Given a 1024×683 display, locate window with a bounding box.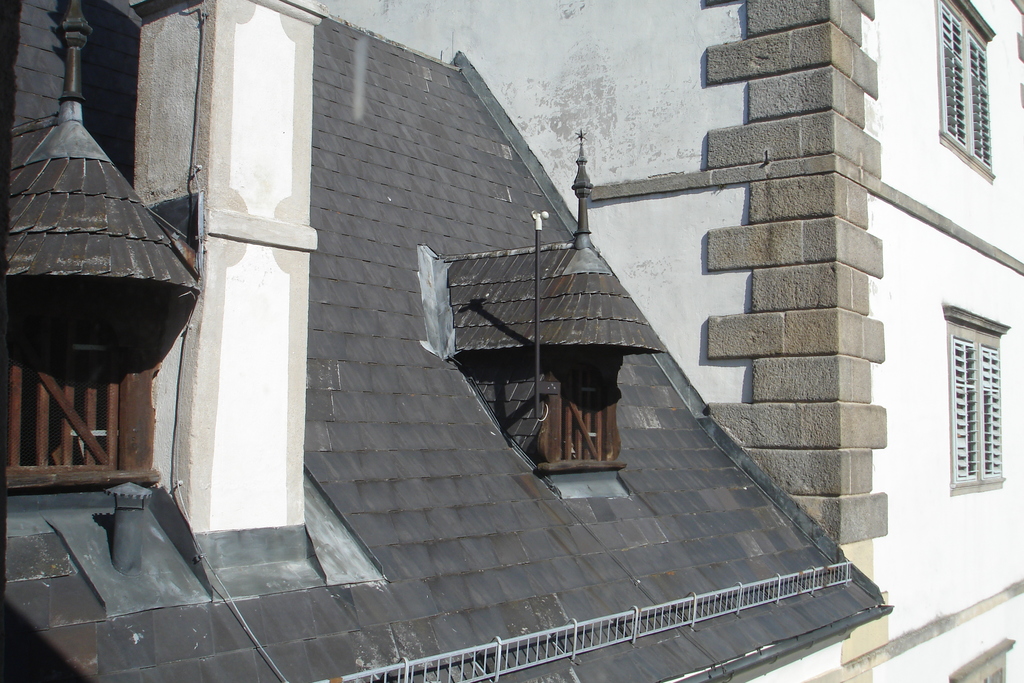
Located: Rect(540, 347, 635, 468).
